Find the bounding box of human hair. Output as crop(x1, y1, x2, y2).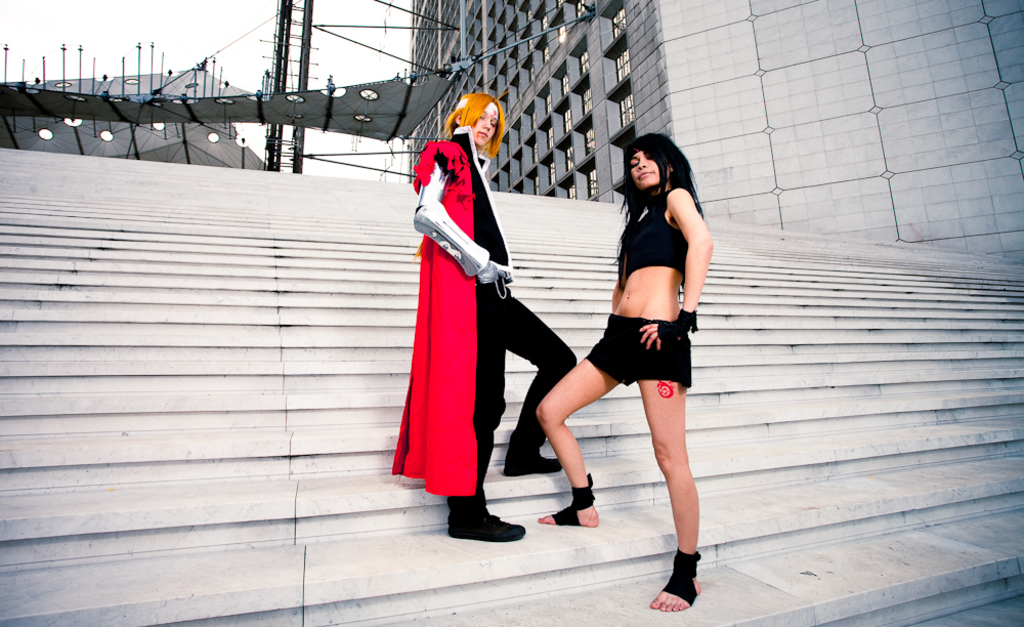
crop(624, 134, 698, 233).
